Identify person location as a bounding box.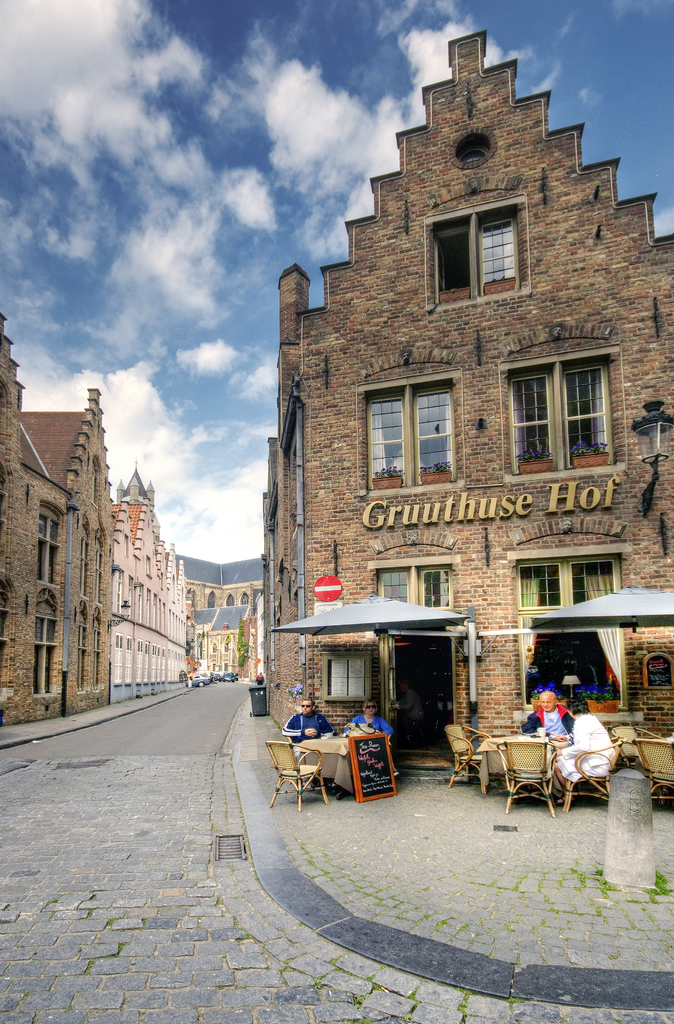
Rect(516, 686, 576, 760).
